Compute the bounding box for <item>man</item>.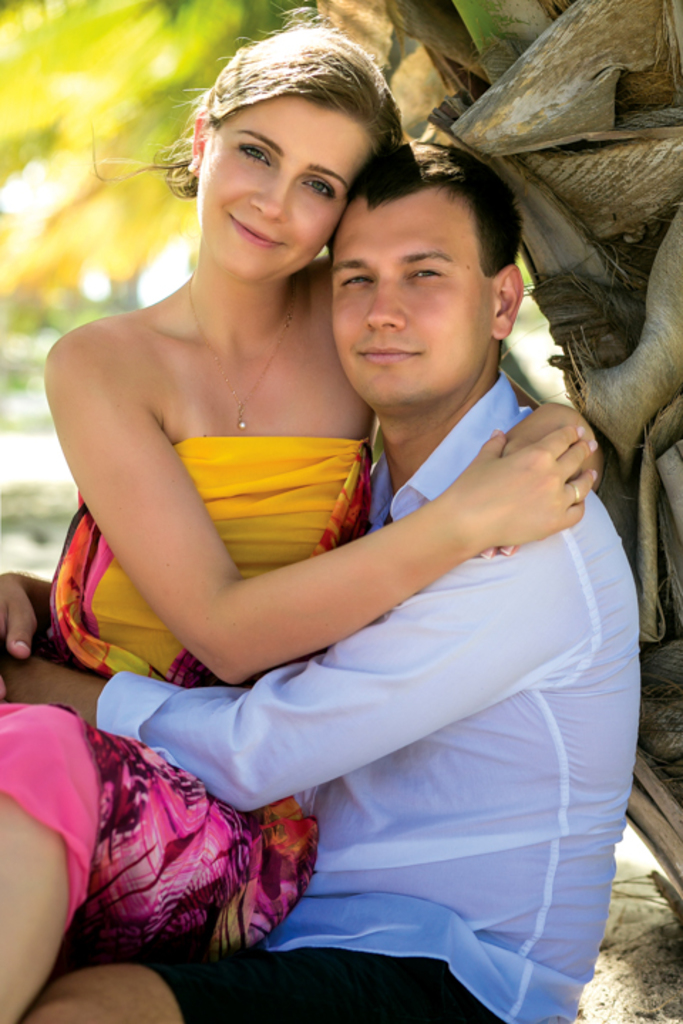
[left=73, top=91, right=619, bottom=1010].
